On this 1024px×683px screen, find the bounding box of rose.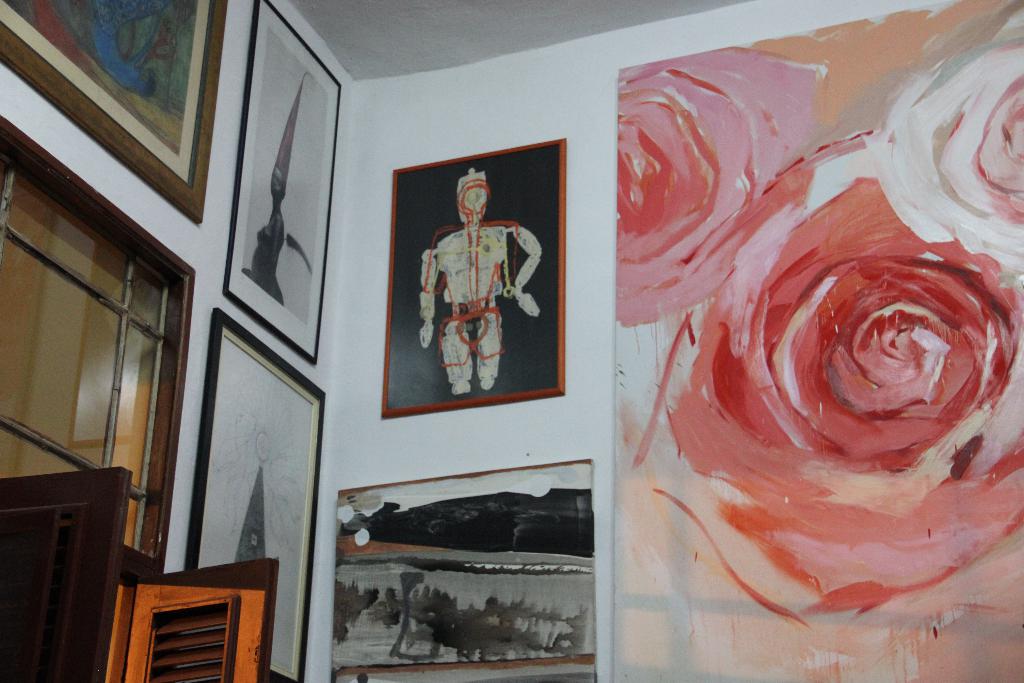
Bounding box: {"x1": 626, "y1": 130, "x2": 1023, "y2": 628}.
